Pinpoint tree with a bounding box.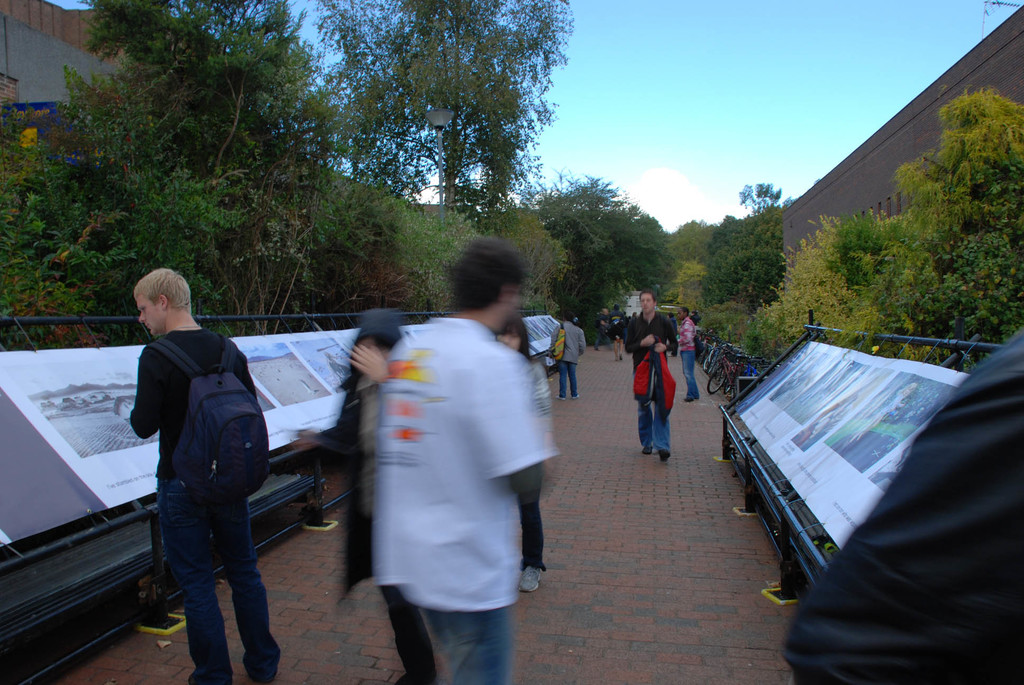
box(675, 264, 698, 312).
